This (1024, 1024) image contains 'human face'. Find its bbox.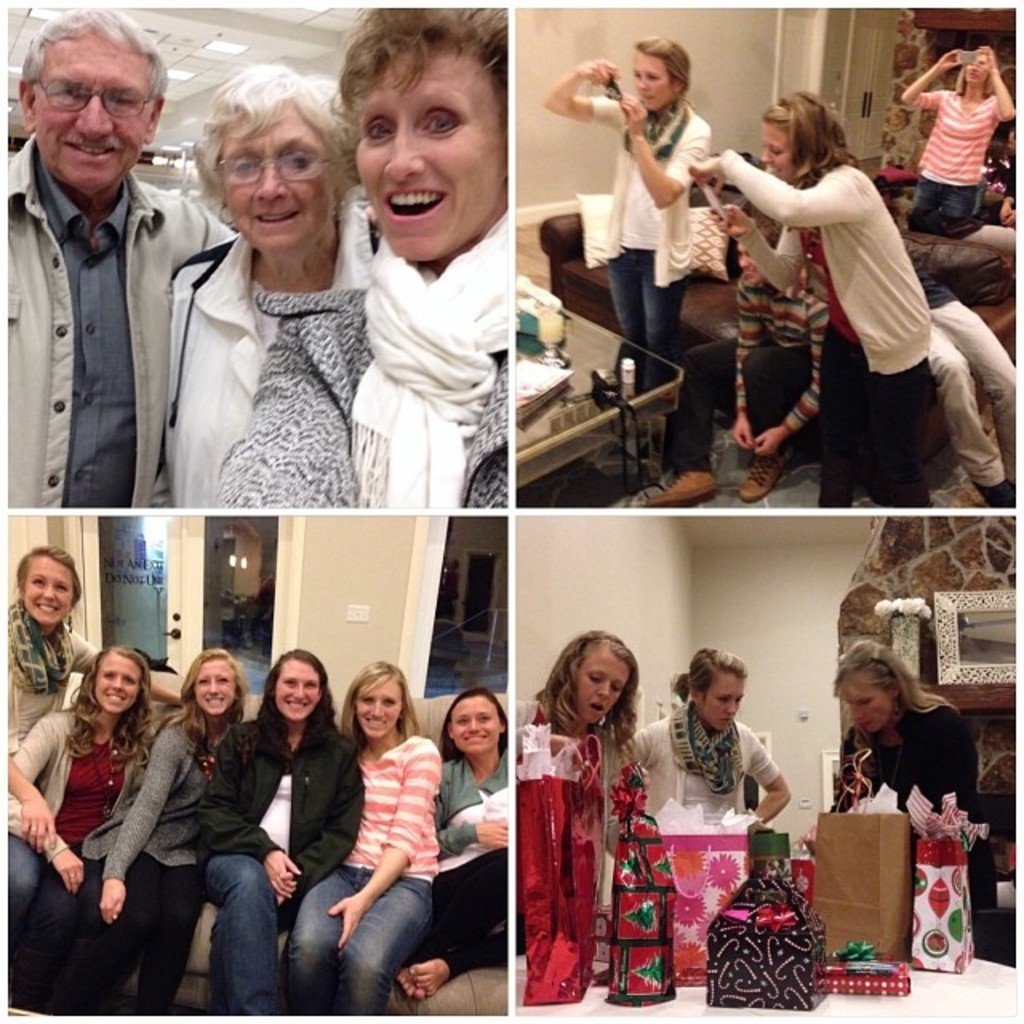
box(760, 115, 806, 182).
